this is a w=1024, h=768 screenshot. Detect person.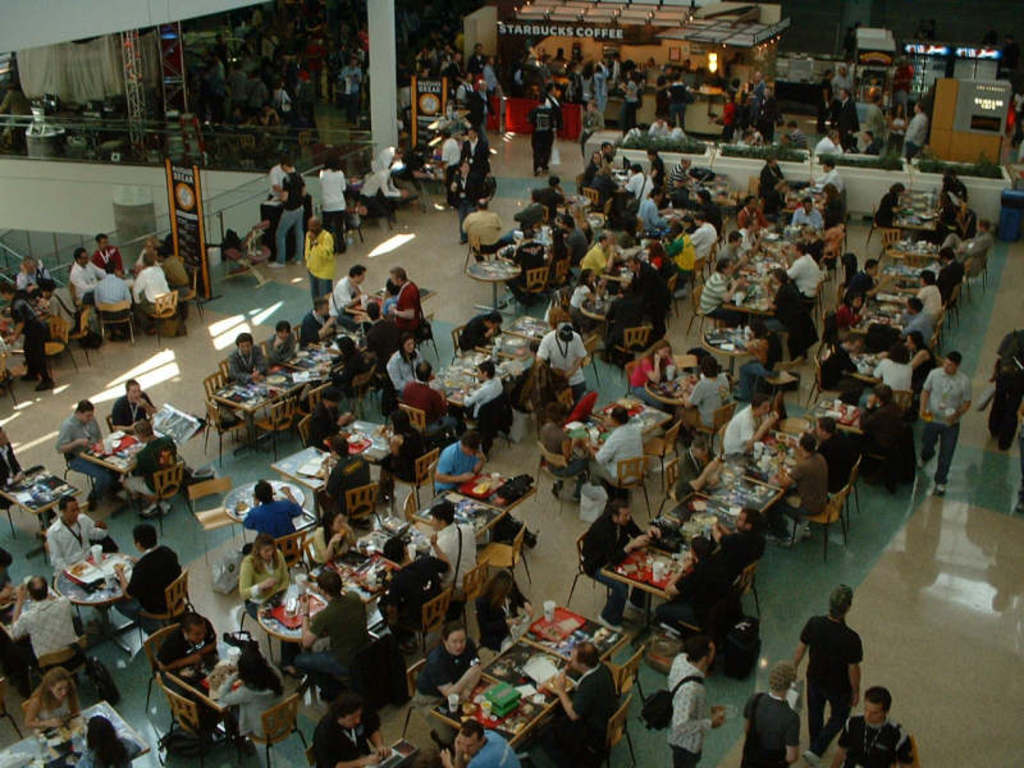
{"x1": 767, "y1": 430, "x2": 829, "y2": 547}.
